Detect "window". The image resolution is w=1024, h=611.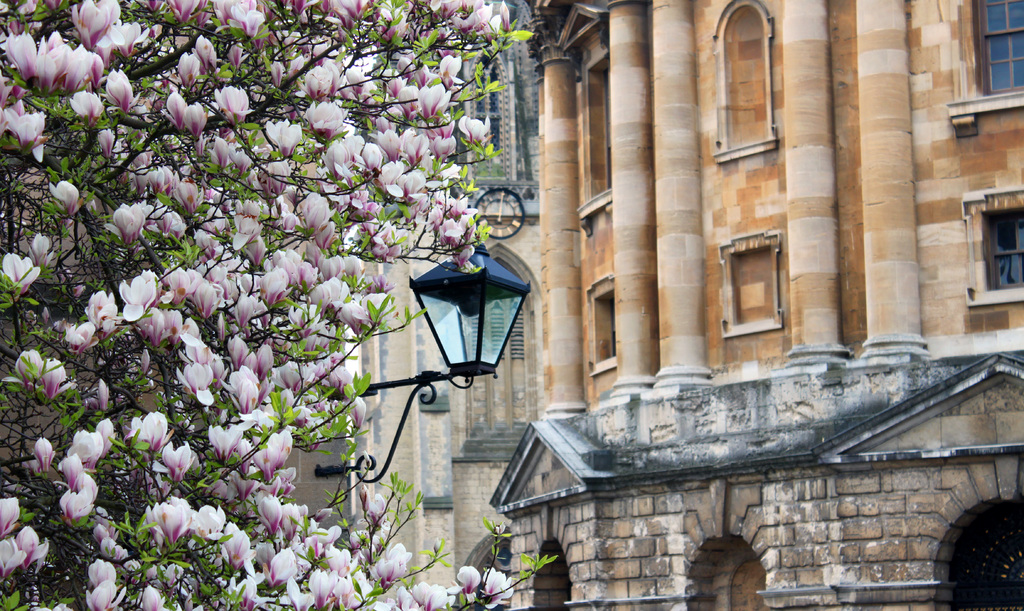
left=592, top=295, right=614, bottom=366.
